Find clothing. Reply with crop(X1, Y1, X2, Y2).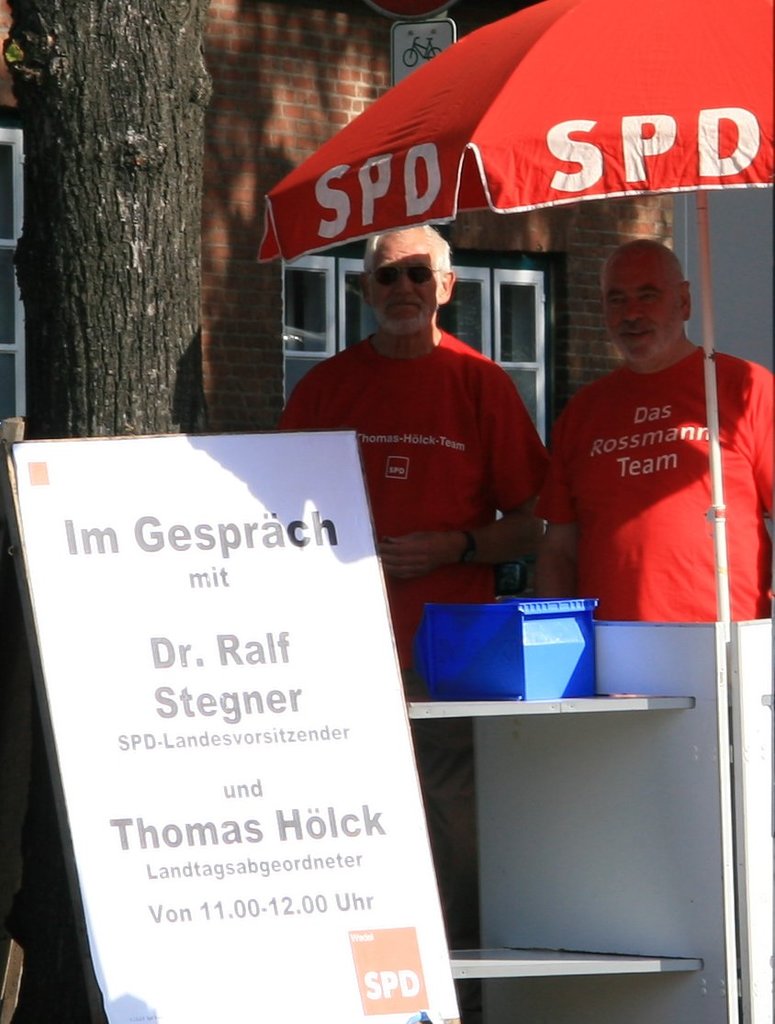
crop(547, 274, 747, 677).
